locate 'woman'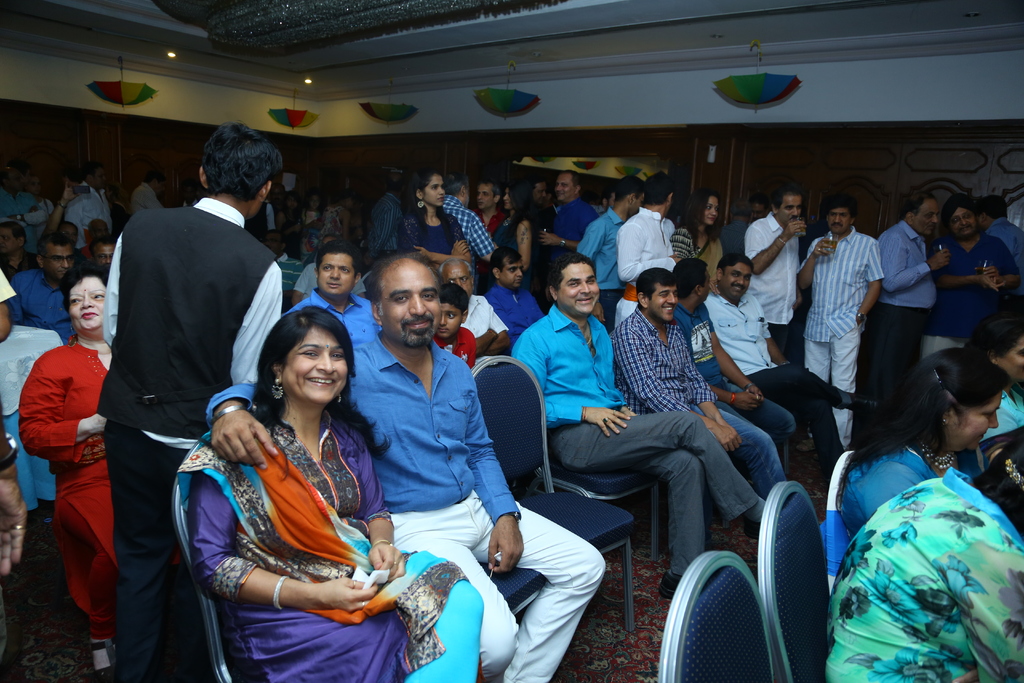
bbox=(972, 315, 1023, 466)
